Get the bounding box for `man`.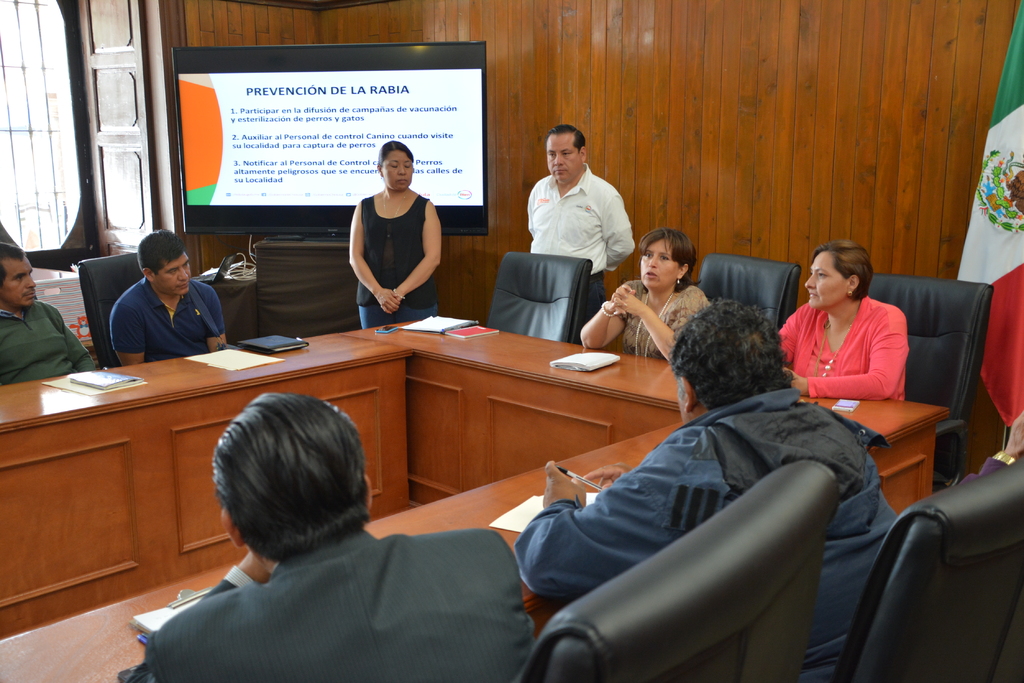
box=[104, 232, 225, 373].
